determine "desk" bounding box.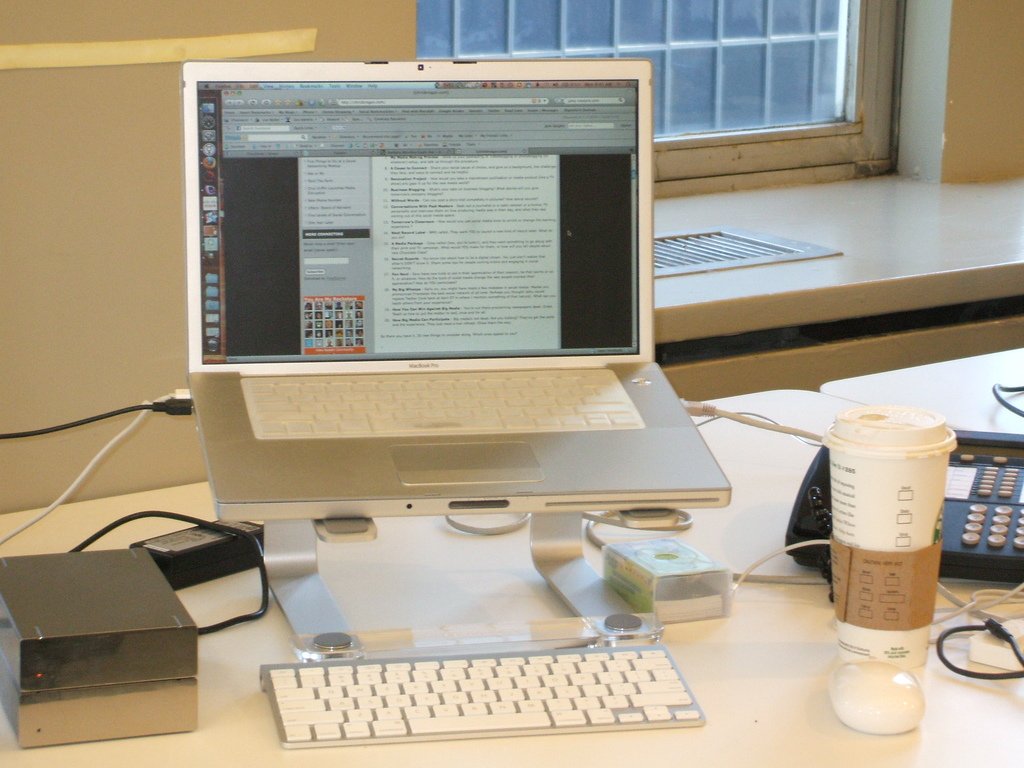
Determined: x1=4, y1=347, x2=1020, y2=767.
